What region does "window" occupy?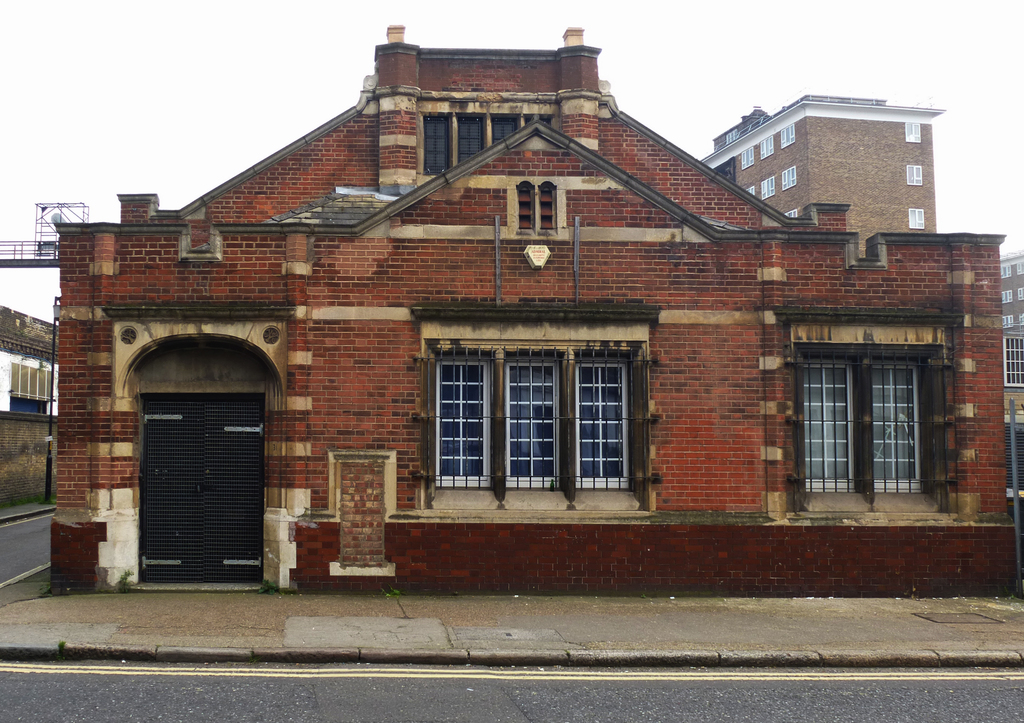
1017:312:1023:326.
